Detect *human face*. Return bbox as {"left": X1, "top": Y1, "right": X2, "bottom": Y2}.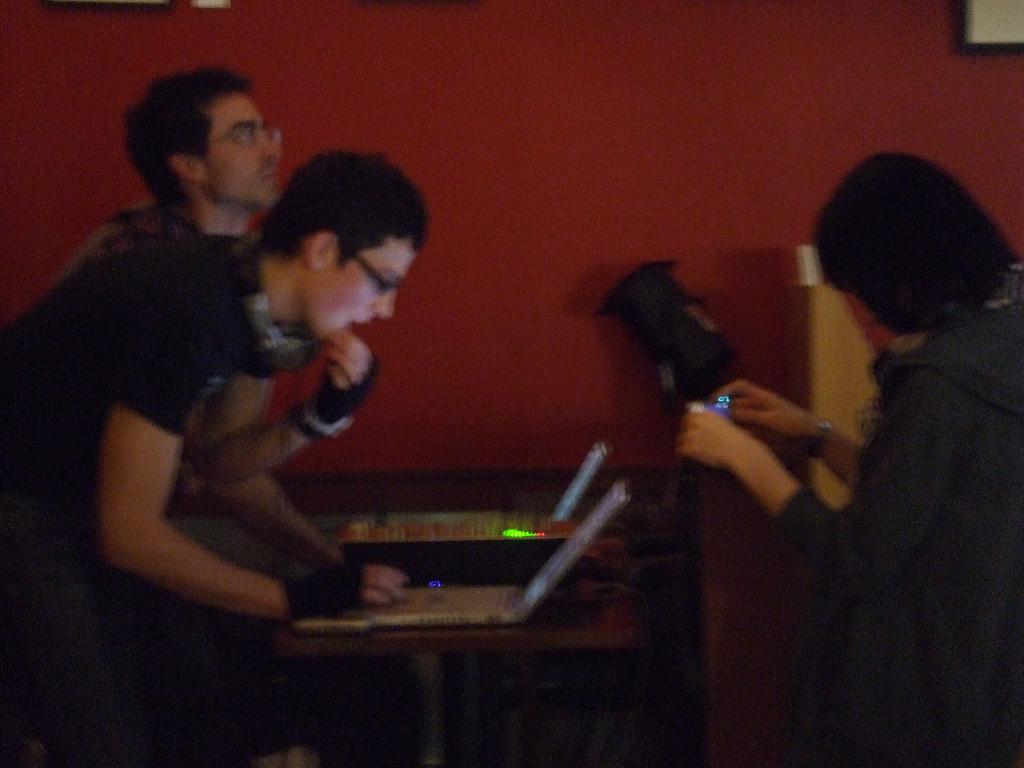
{"left": 310, "top": 232, "right": 417, "bottom": 342}.
